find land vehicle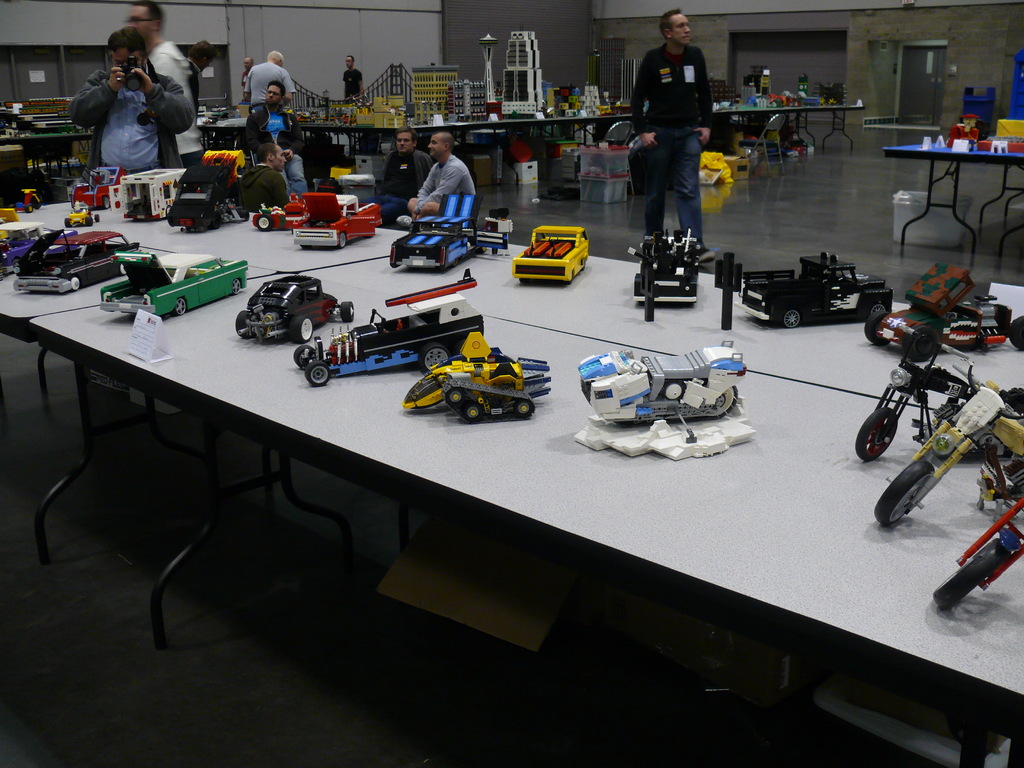
region(102, 250, 251, 320)
